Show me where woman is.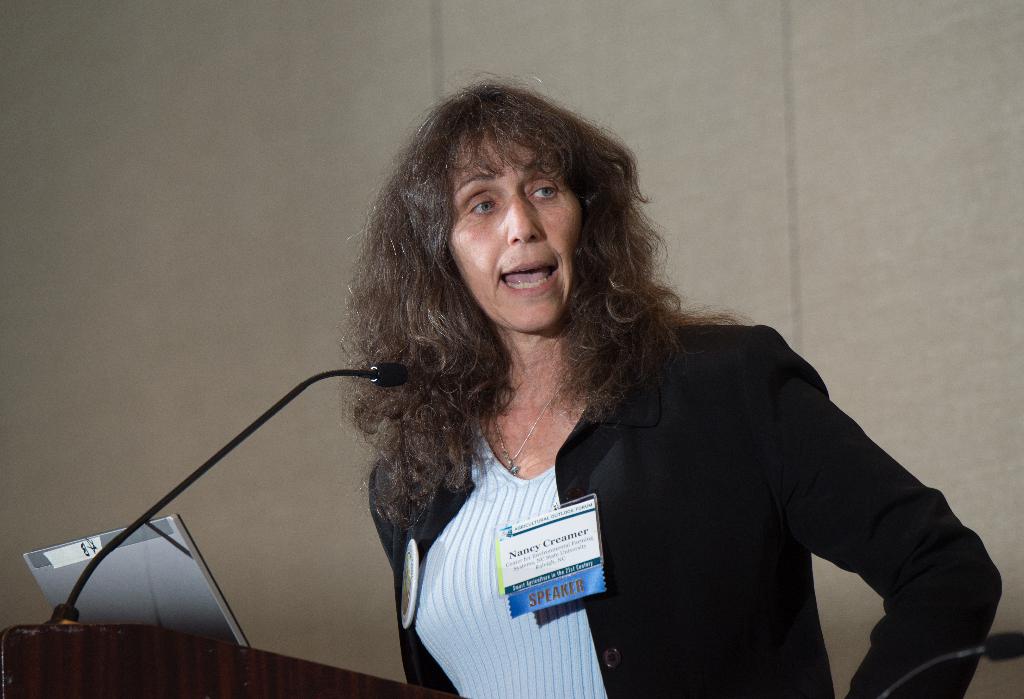
woman is at [left=340, top=71, right=1001, bottom=698].
